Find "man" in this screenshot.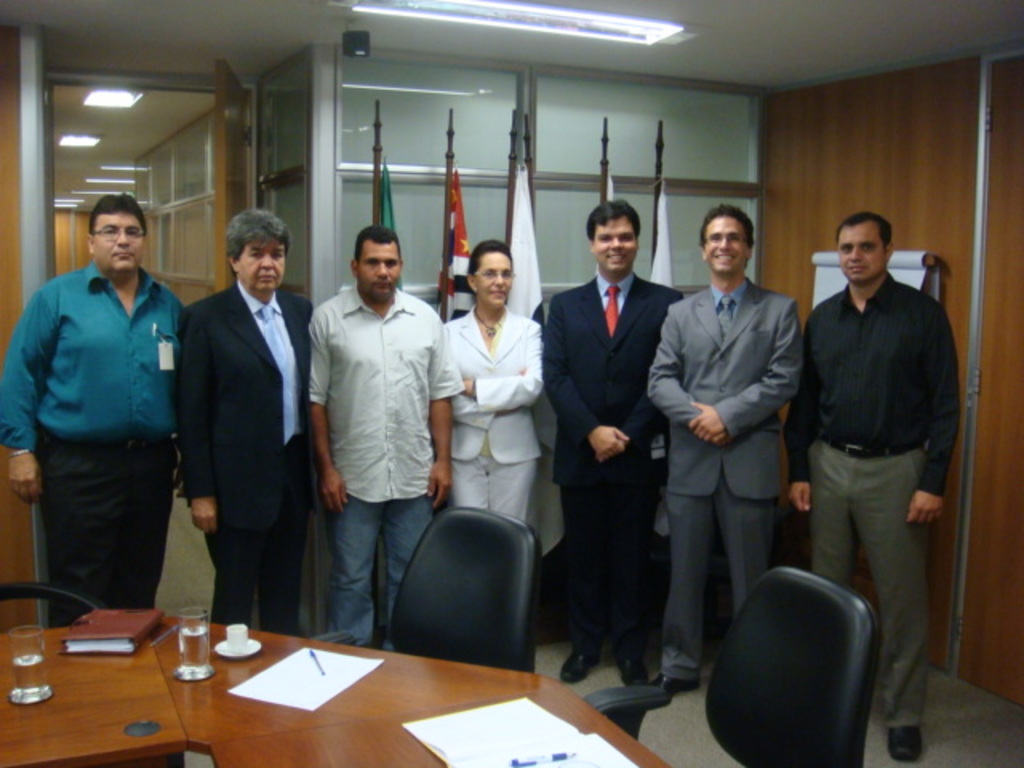
The bounding box for "man" is x1=541, y1=198, x2=683, y2=691.
